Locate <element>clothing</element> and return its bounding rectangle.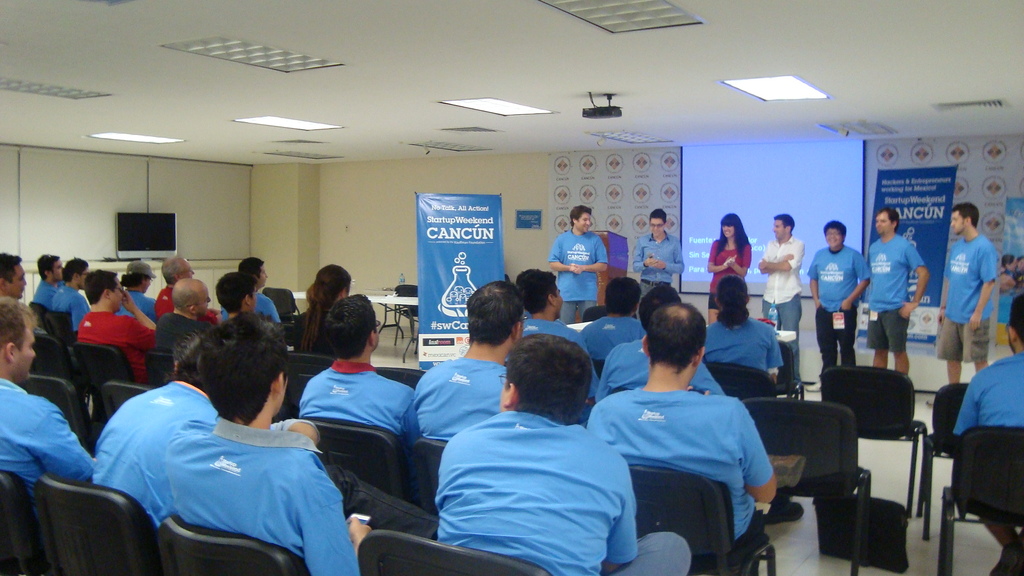
[228,293,286,332].
